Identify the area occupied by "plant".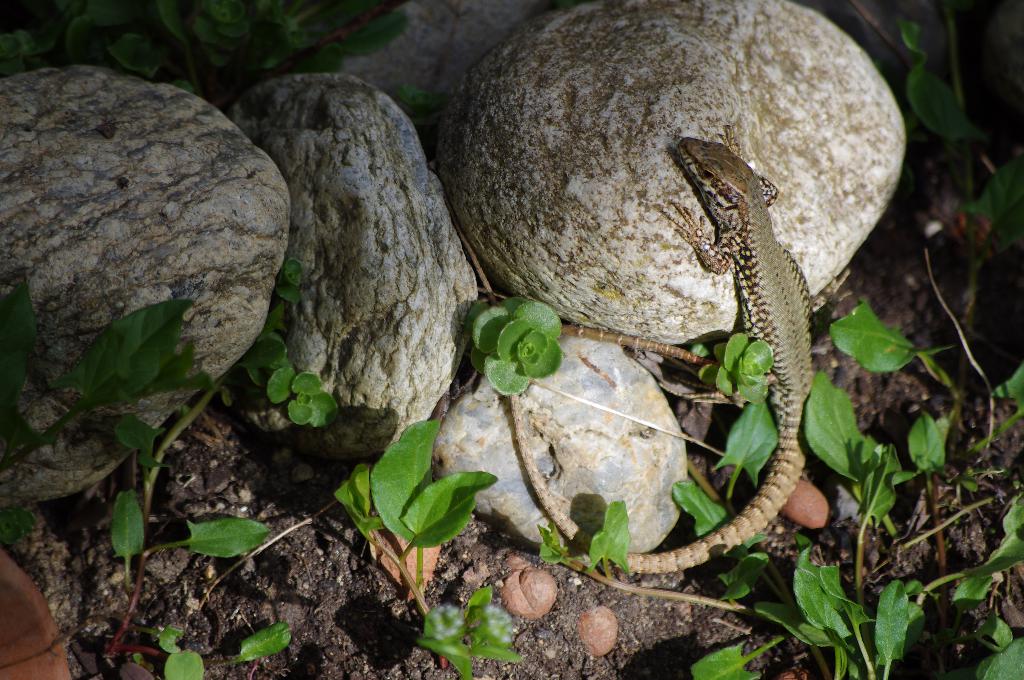
Area: [x1=102, y1=625, x2=207, y2=679].
